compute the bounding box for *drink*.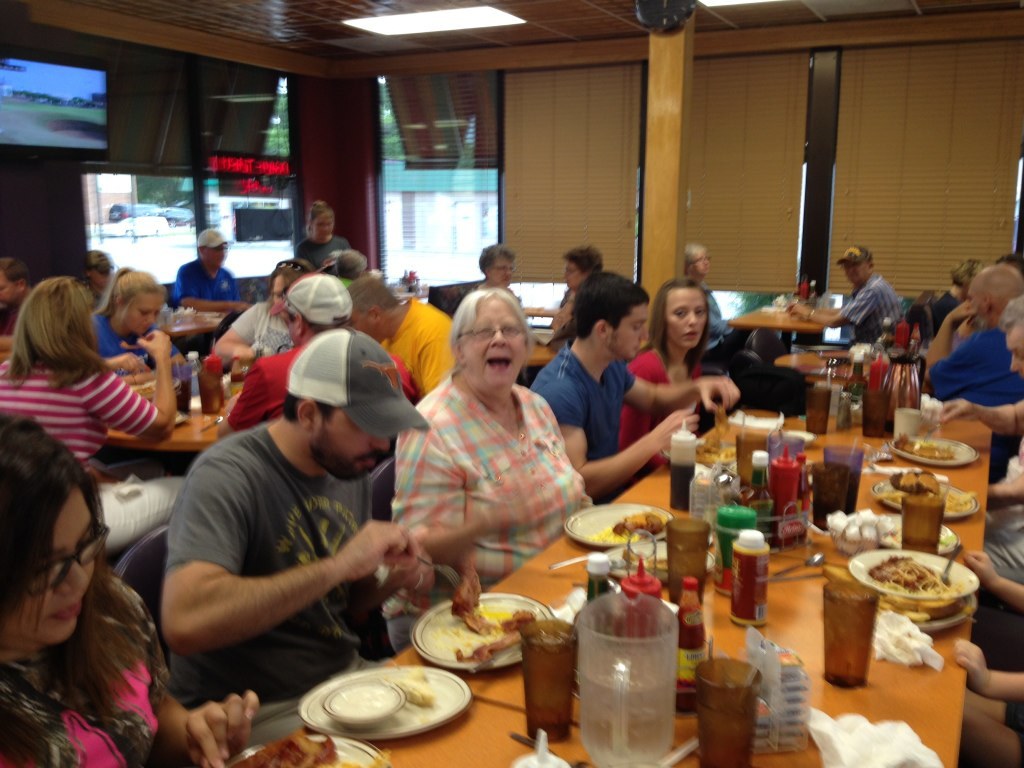
box(820, 589, 877, 685).
